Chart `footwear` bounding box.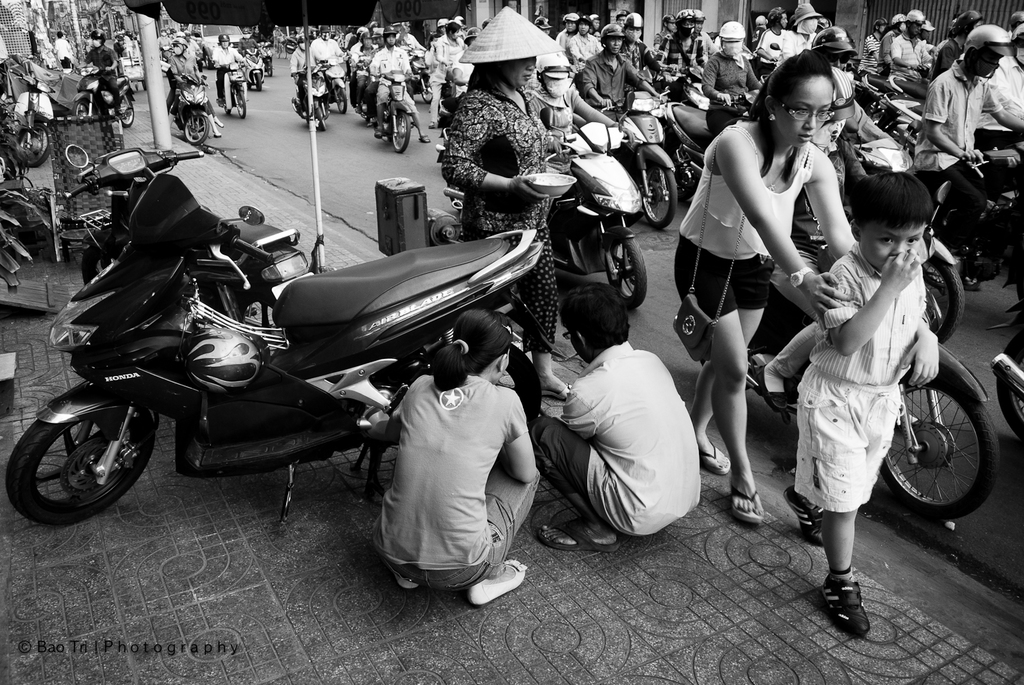
Charted: bbox=(270, 65, 276, 72).
